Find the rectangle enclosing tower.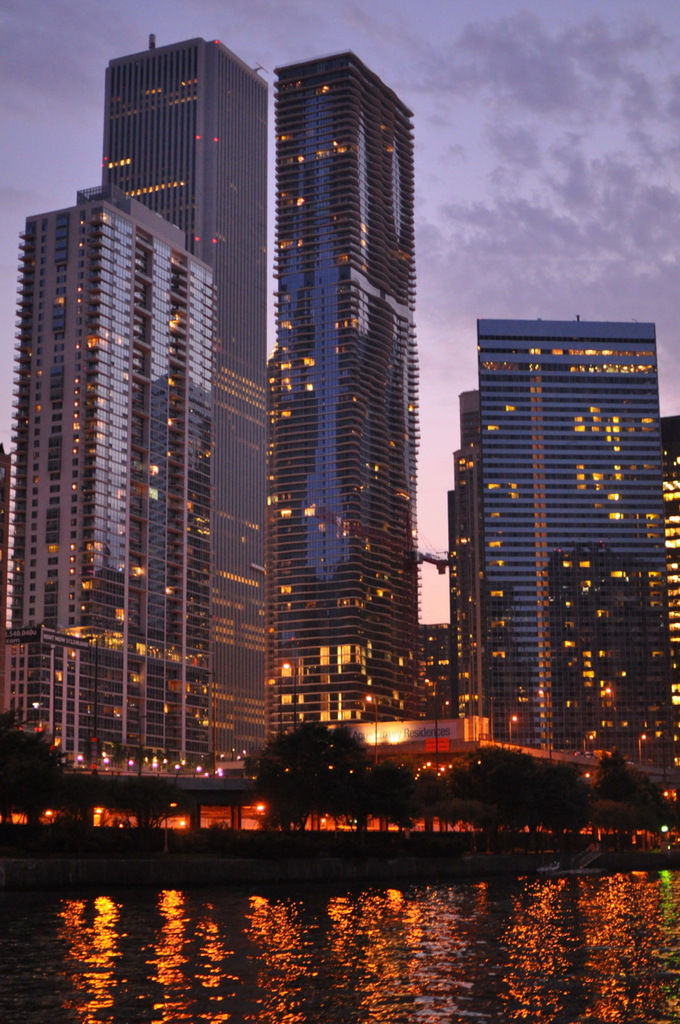
(x1=0, y1=181, x2=212, y2=781).
